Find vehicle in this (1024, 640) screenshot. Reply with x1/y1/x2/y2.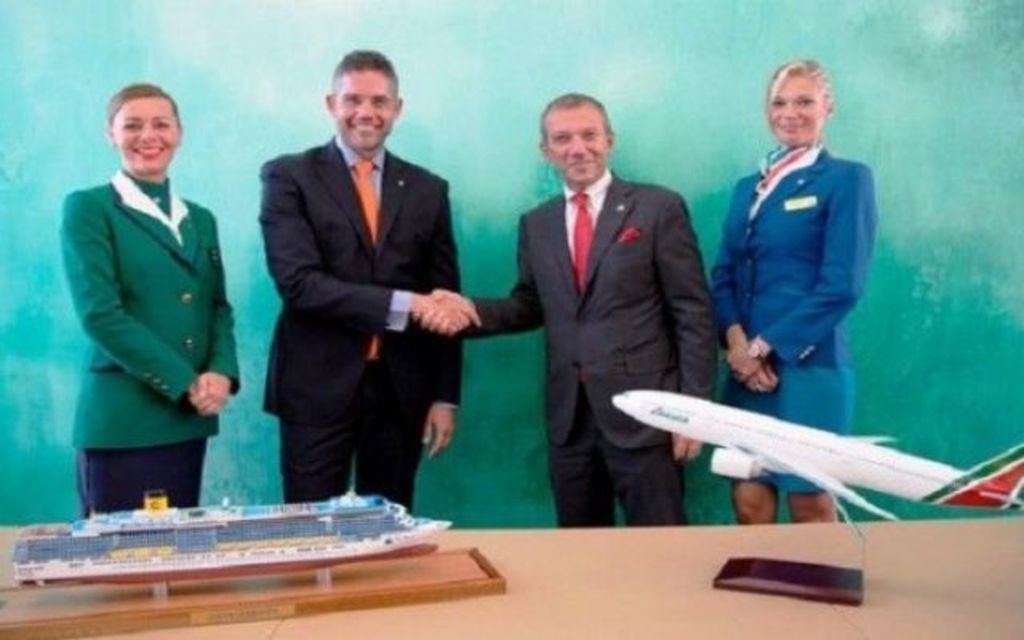
6/462/438/590.
